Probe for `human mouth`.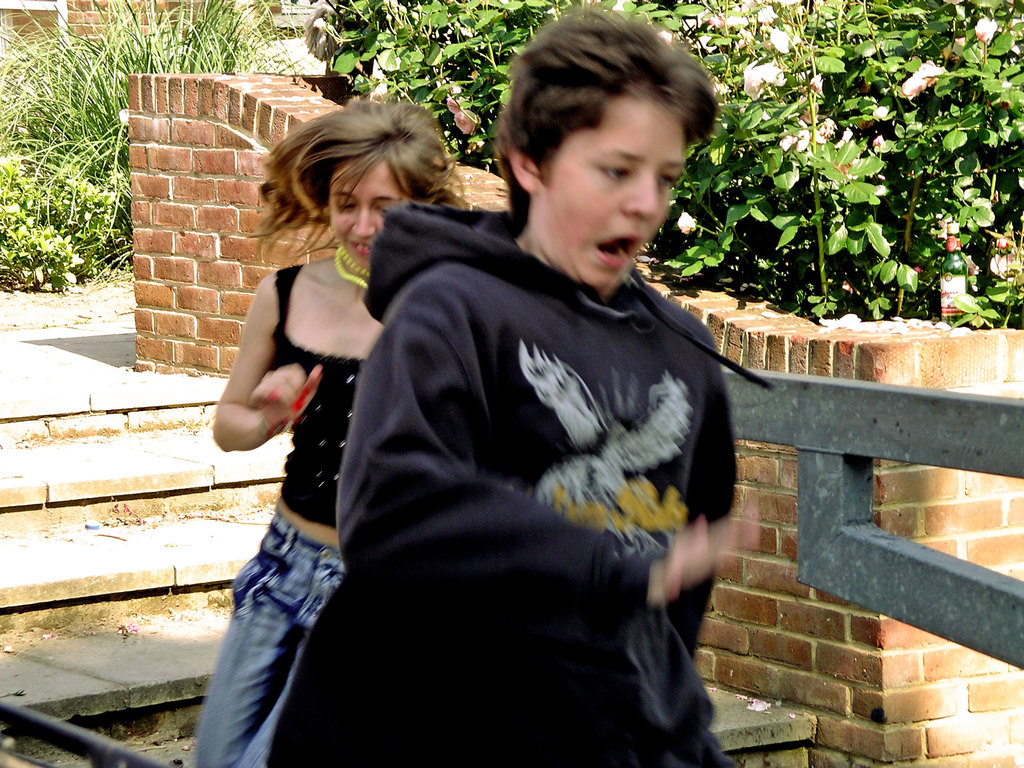
Probe result: crop(350, 241, 375, 259).
